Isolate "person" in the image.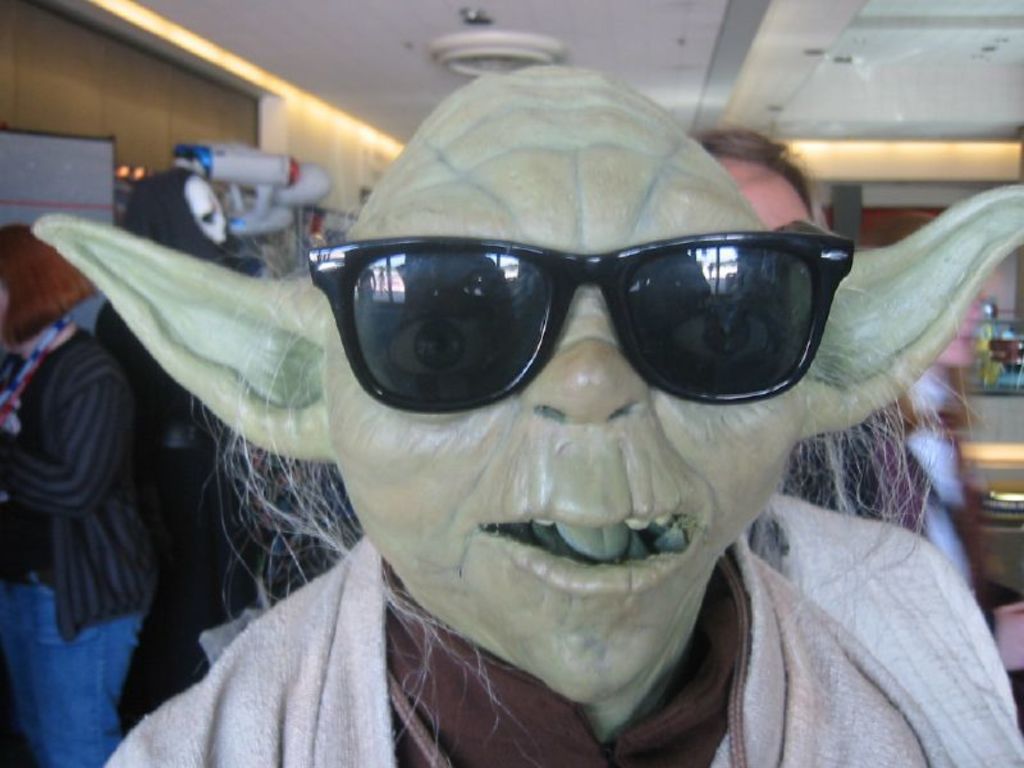
Isolated region: rect(0, 224, 159, 767).
